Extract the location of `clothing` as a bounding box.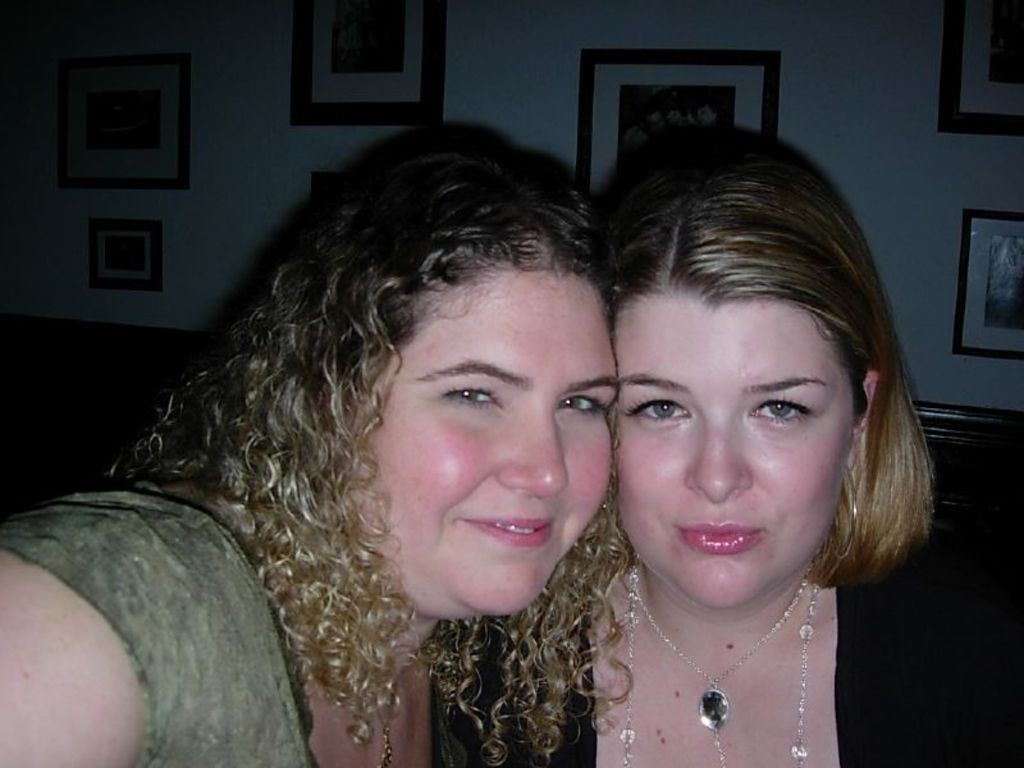
rect(0, 485, 481, 767).
